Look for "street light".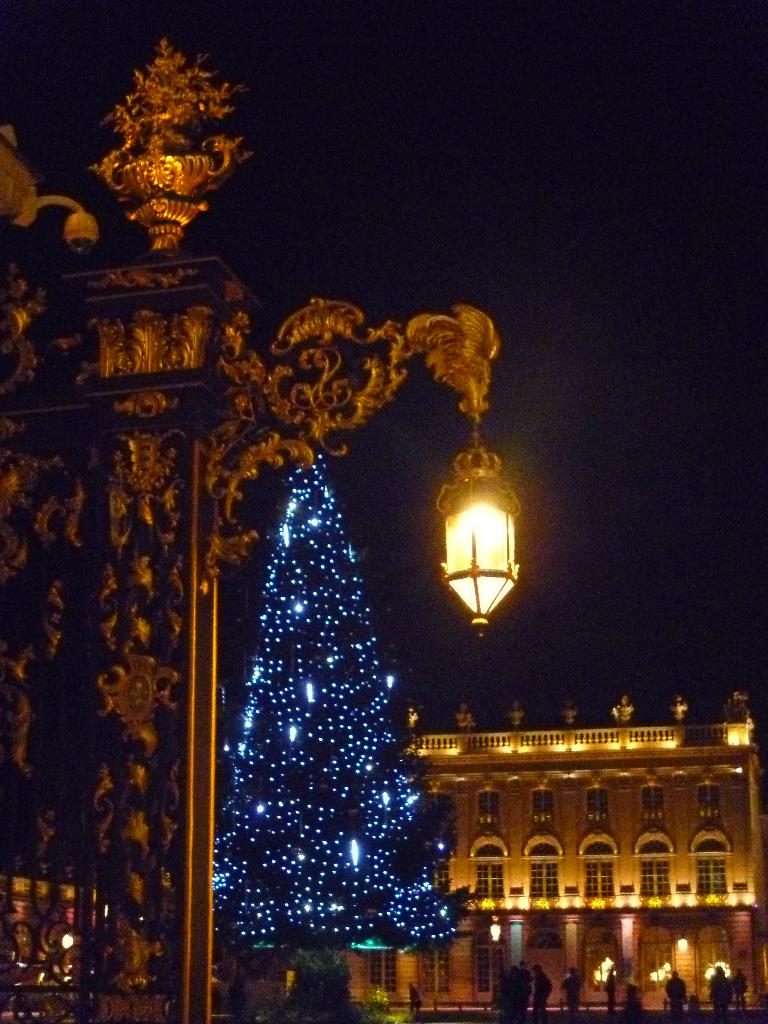
Found: bbox=[422, 419, 538, 692].
